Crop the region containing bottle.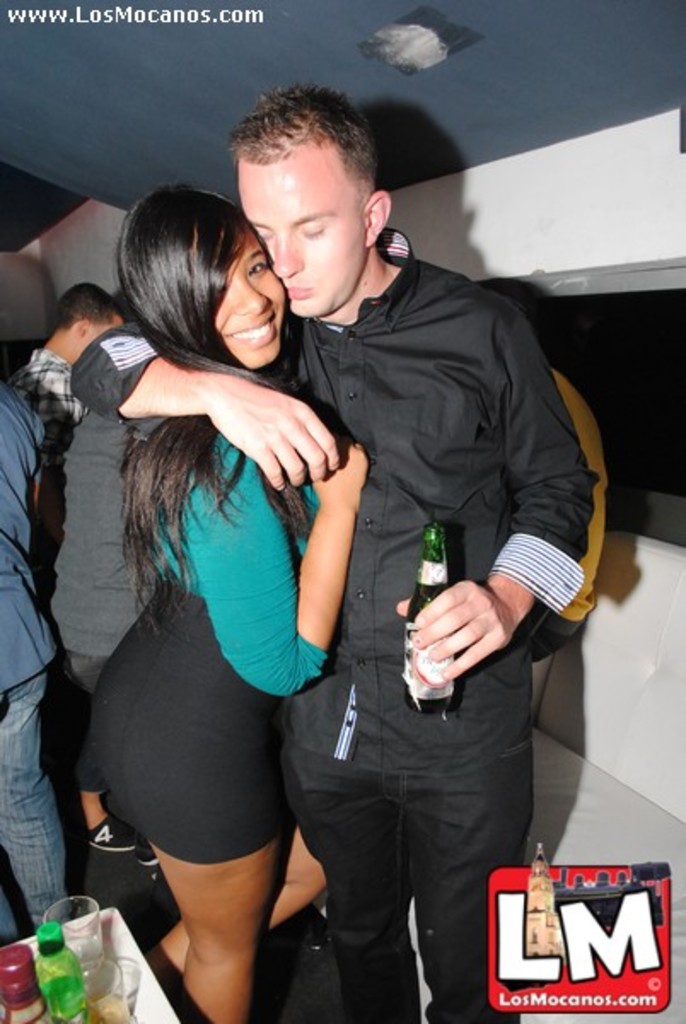
Crop region: rect(411, 527, 459, 719).
